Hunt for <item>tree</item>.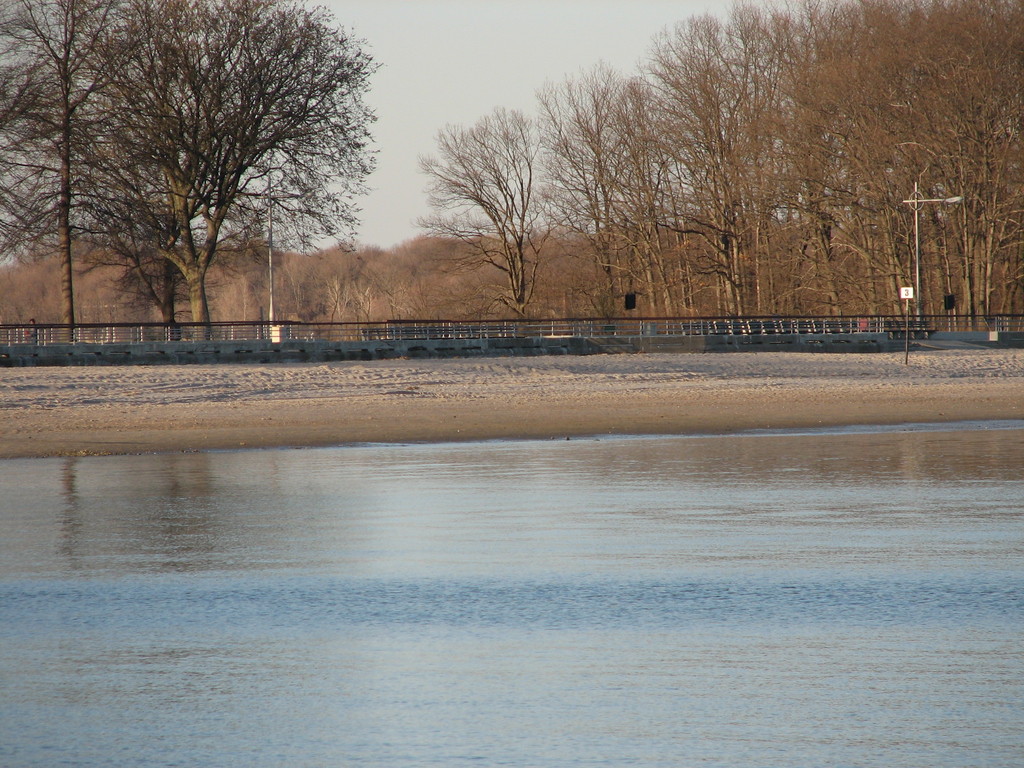
Hunted down at <bbox>703, 0, 798, 322</bbox>.
